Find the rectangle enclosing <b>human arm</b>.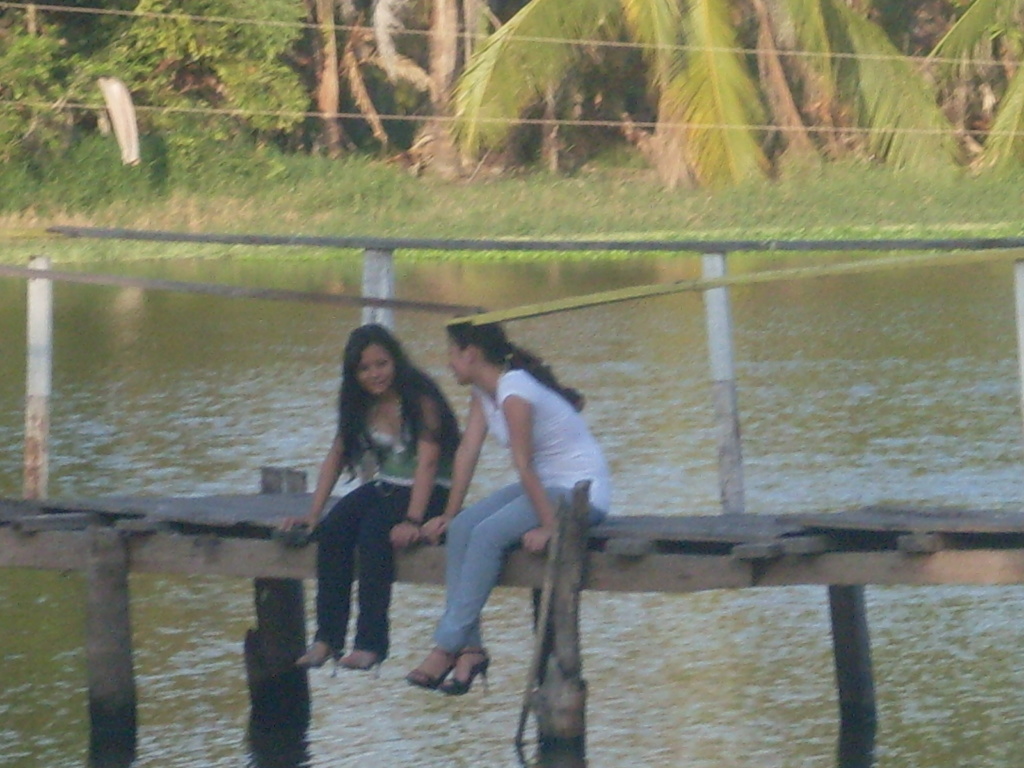
x1=418 y1=396 x2=484 y2=545.
